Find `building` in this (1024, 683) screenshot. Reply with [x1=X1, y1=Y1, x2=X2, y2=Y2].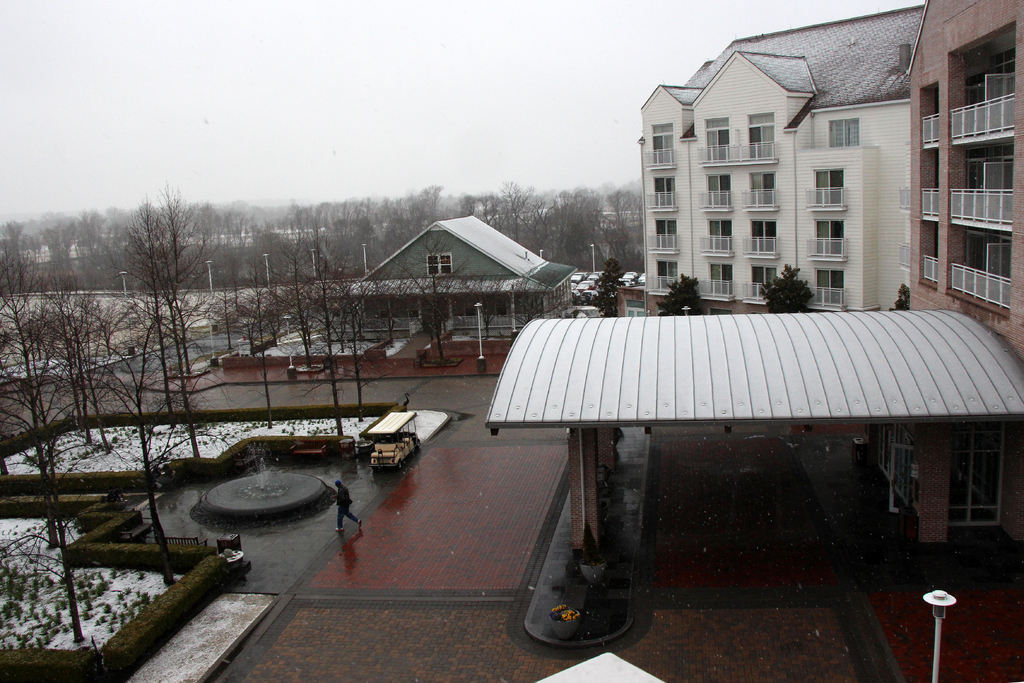
[x1=618, y1=5, x2=925, y2=315].
